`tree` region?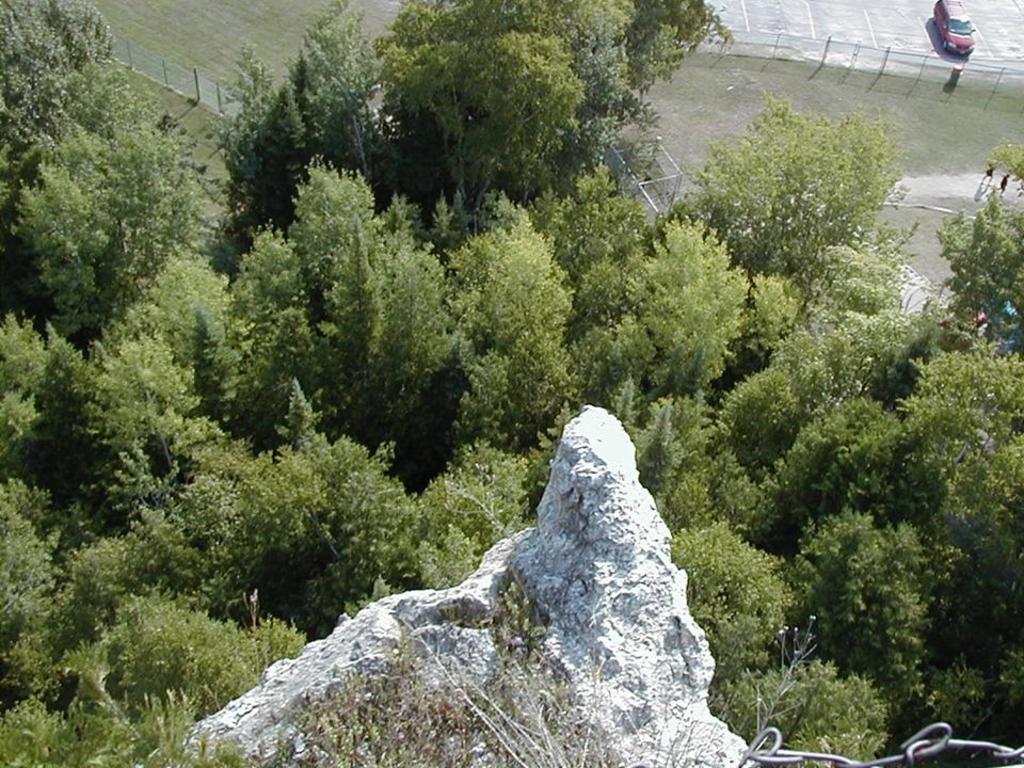
[left=0, top=470, right=64, bottom=641]
